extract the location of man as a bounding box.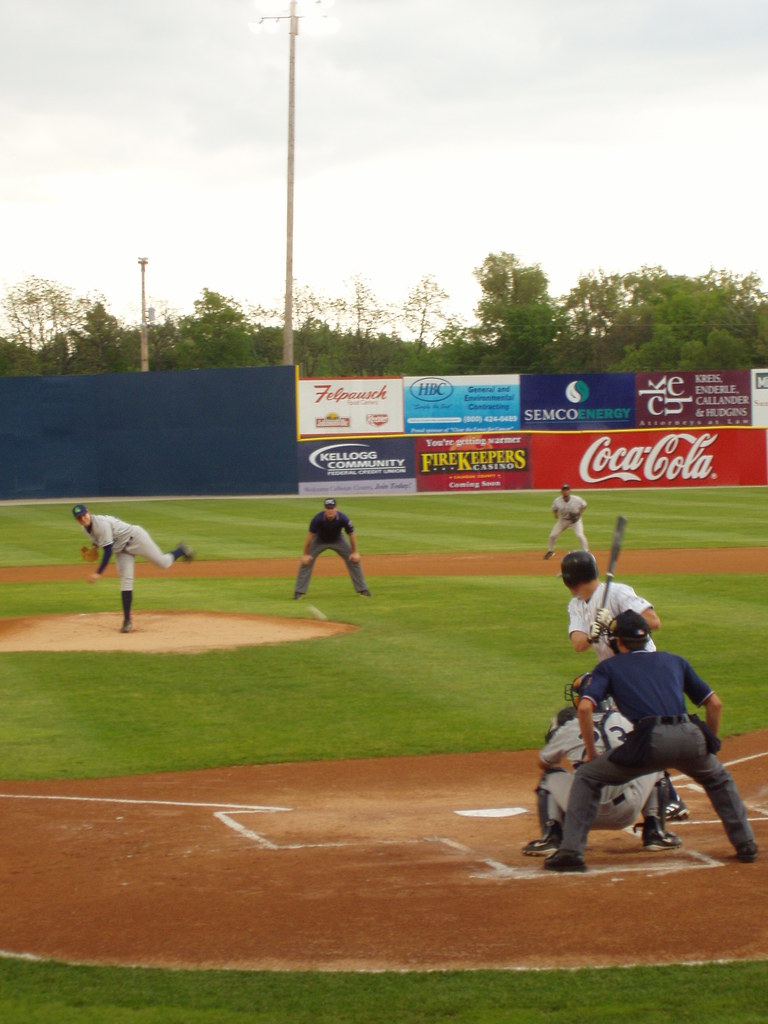
285:500:377:605.
